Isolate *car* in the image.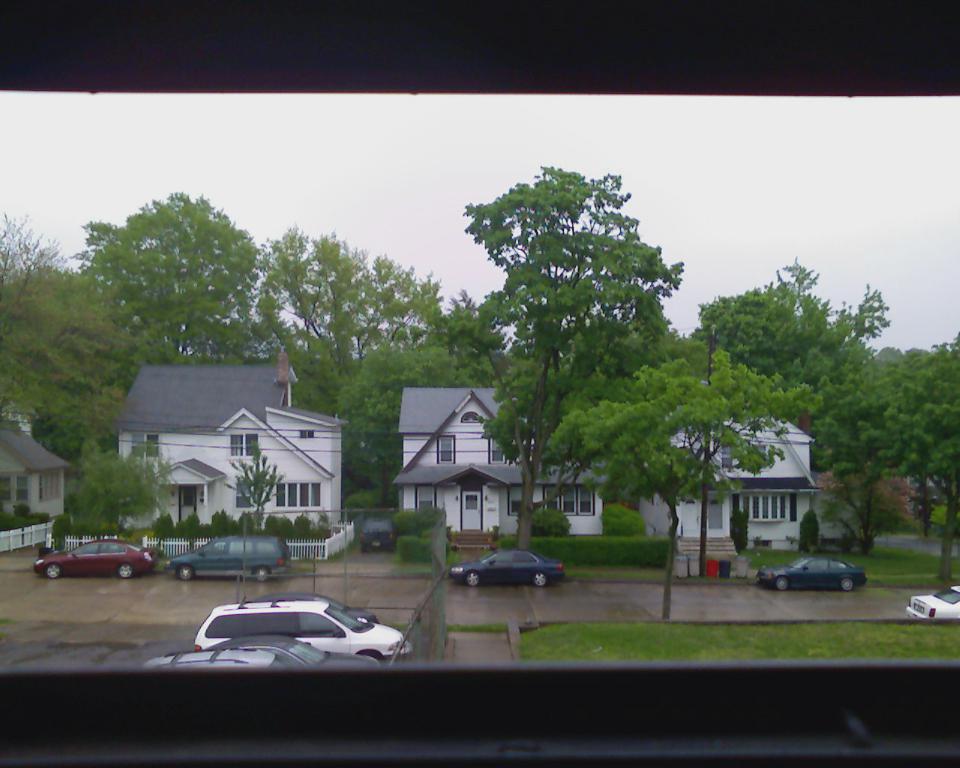
Isolated region: select_region(904, 584, 959, 618).
